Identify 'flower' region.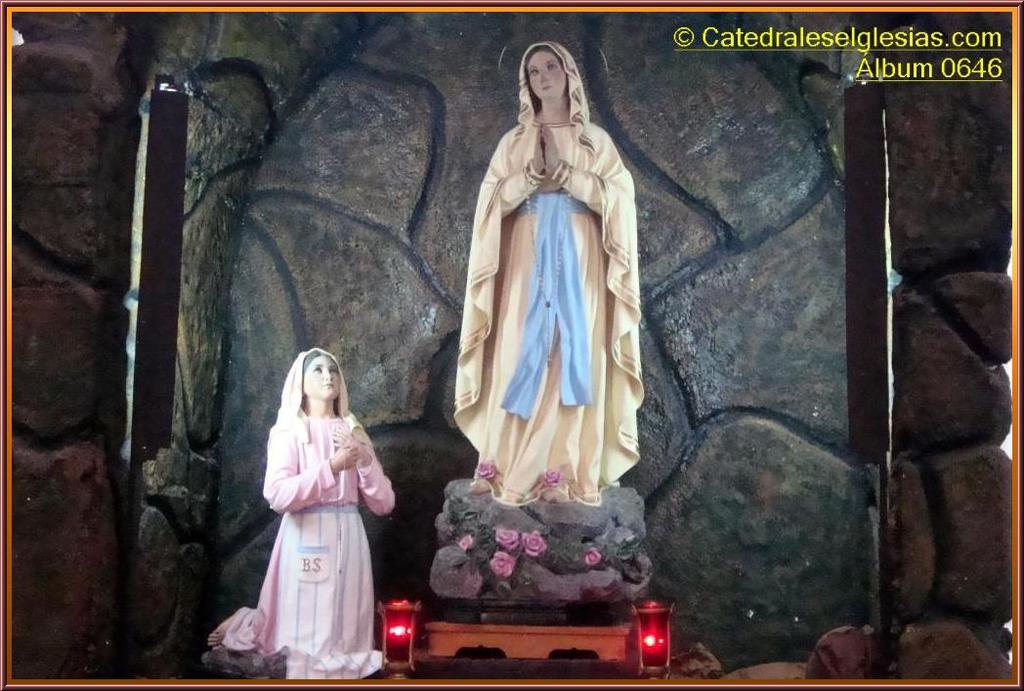
Region: (x1=582, y1=545, x2=604, y2=569).
